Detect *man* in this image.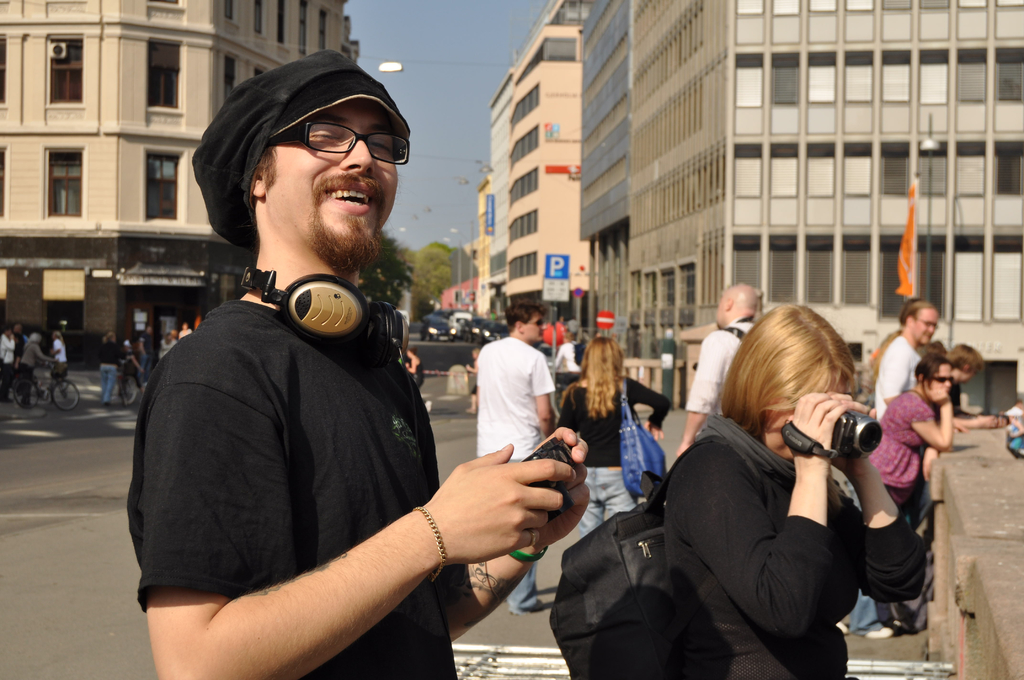
Detection: 477, 300, 554, 613.
